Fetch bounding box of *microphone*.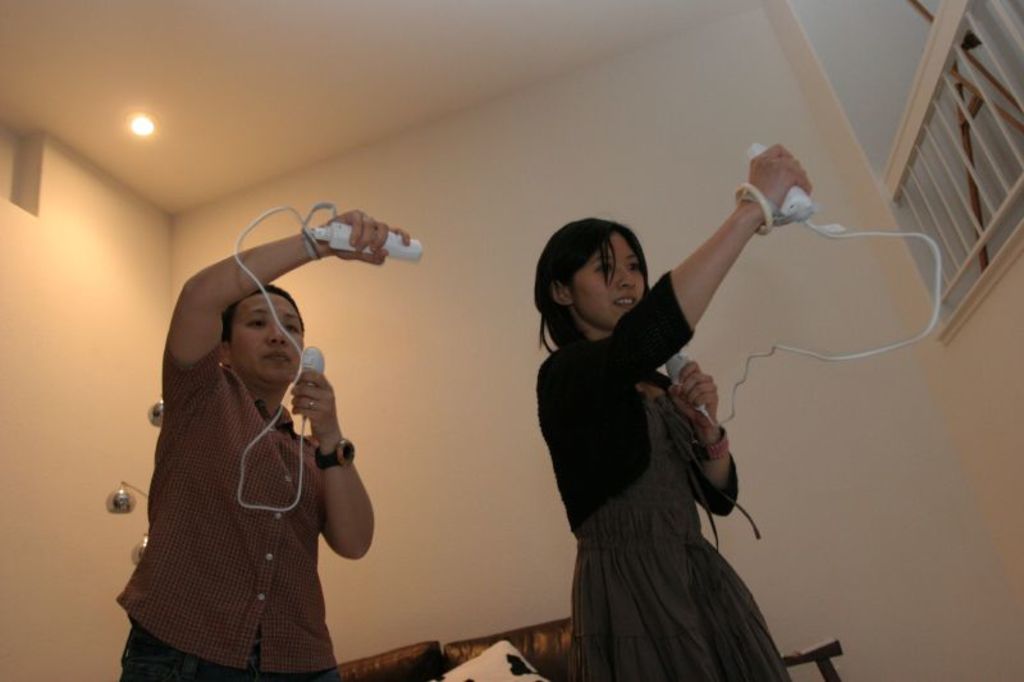
Bbox: box=[669, 356, 716, 424].
